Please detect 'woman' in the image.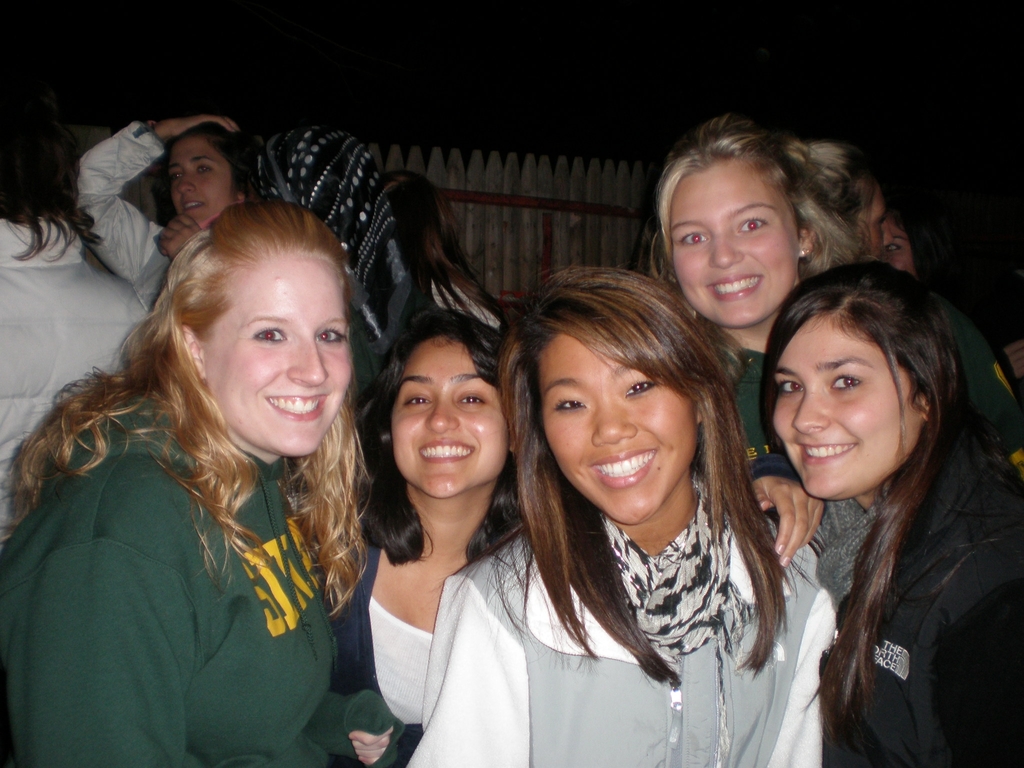
left=758, top=252, right=1023, bottom=767.
